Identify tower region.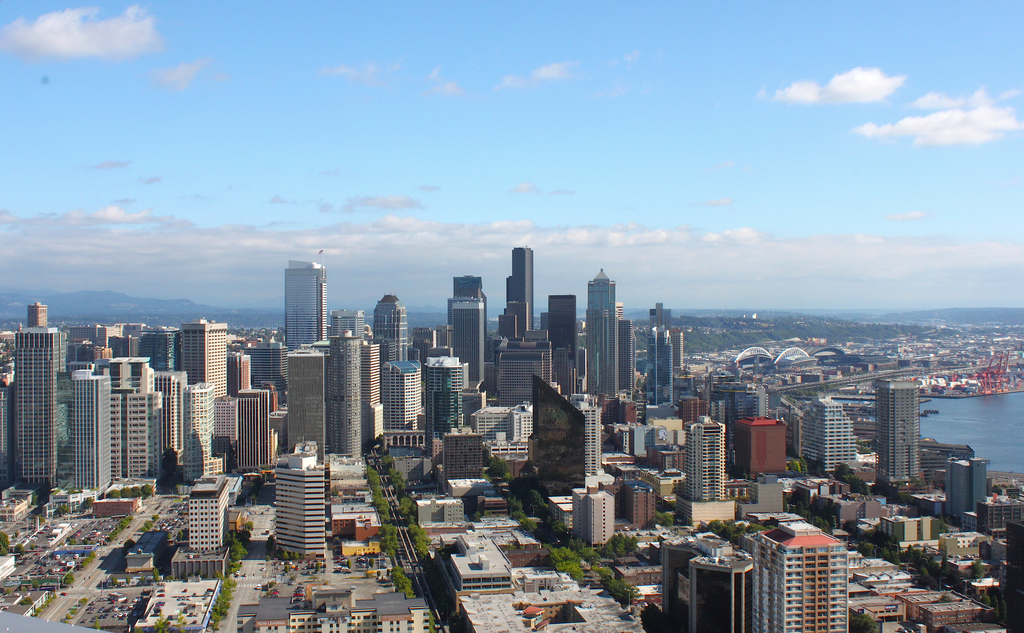
Region: bbox=(74, 363, 118, 499).
